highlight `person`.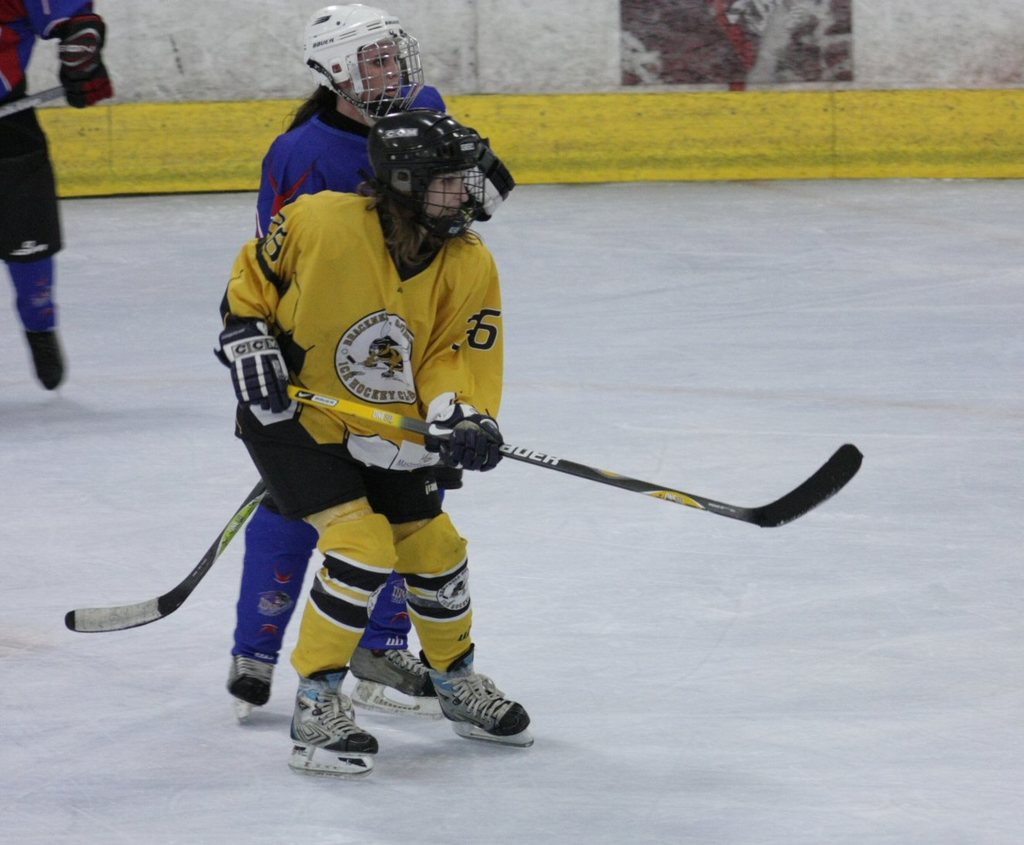
Highlighted region: l=228, t=5, r=450, b=726.
